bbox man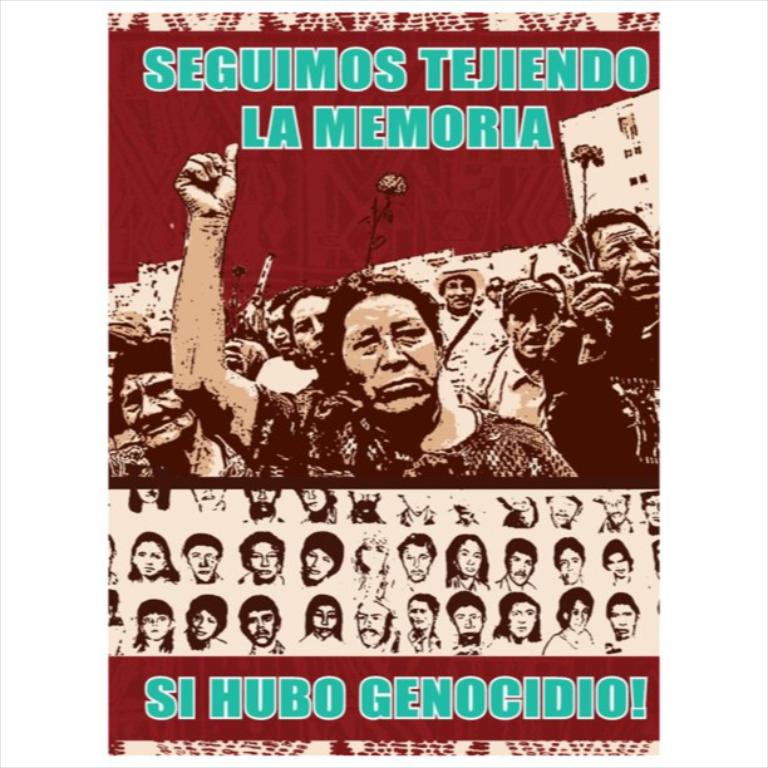
x1=636 y1=489 x2=664 y2=535
